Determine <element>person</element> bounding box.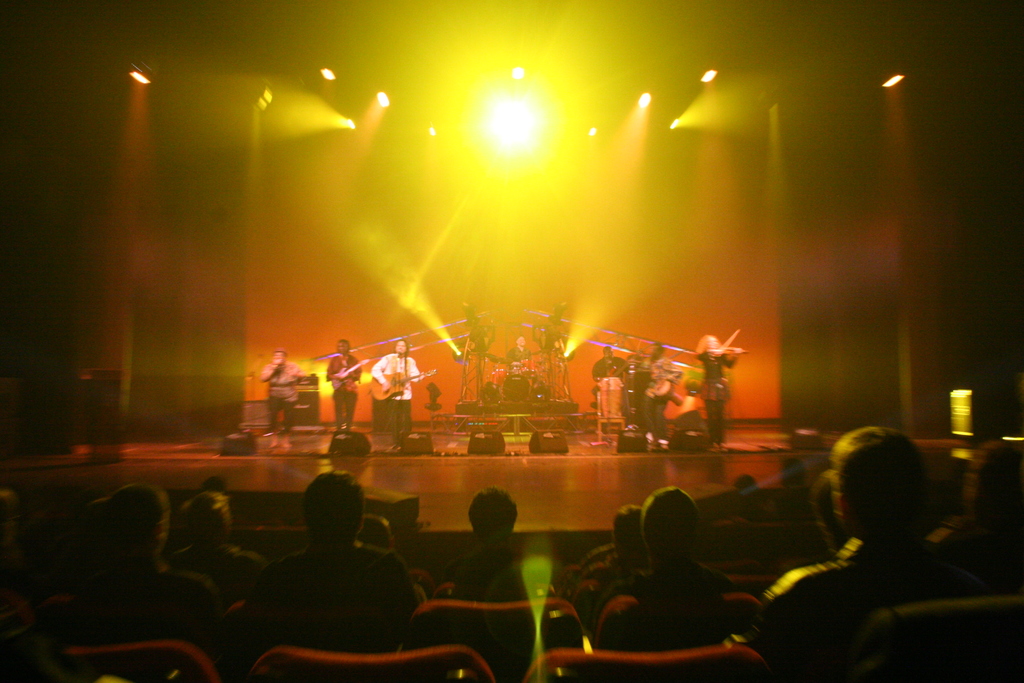
Determined: [left=695, top=335, right=738, bottom=451].
